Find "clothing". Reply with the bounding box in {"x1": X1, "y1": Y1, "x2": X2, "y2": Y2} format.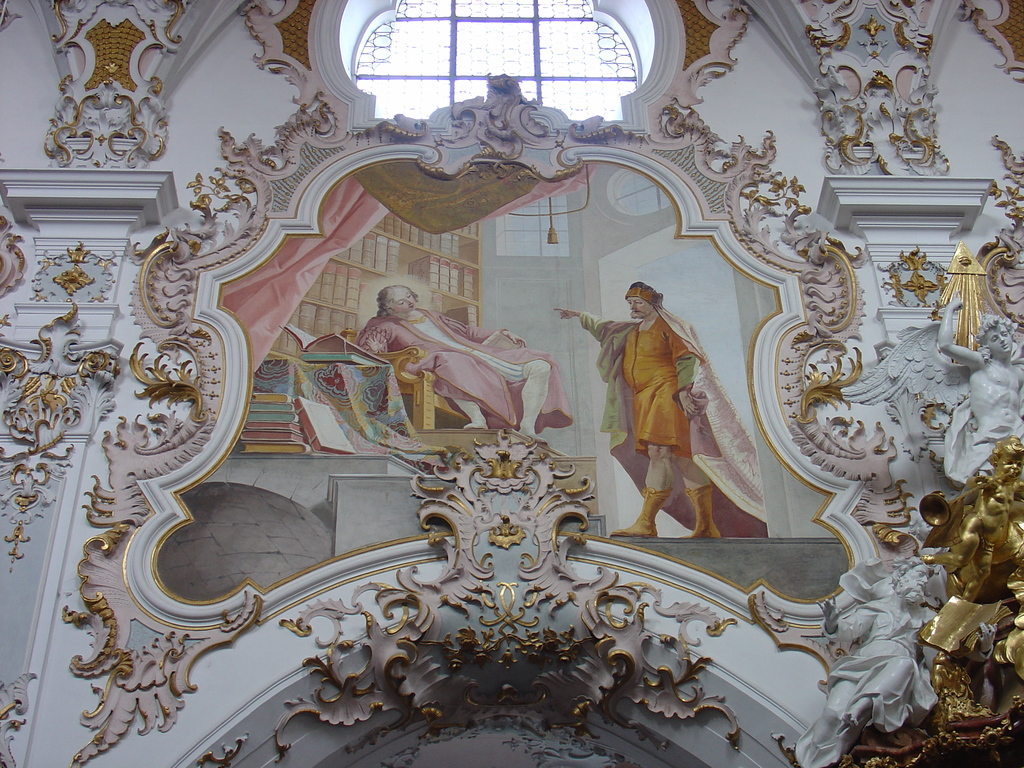
{"x1": 356, "y1": 306, "x2": 572, "y2": 435}.
